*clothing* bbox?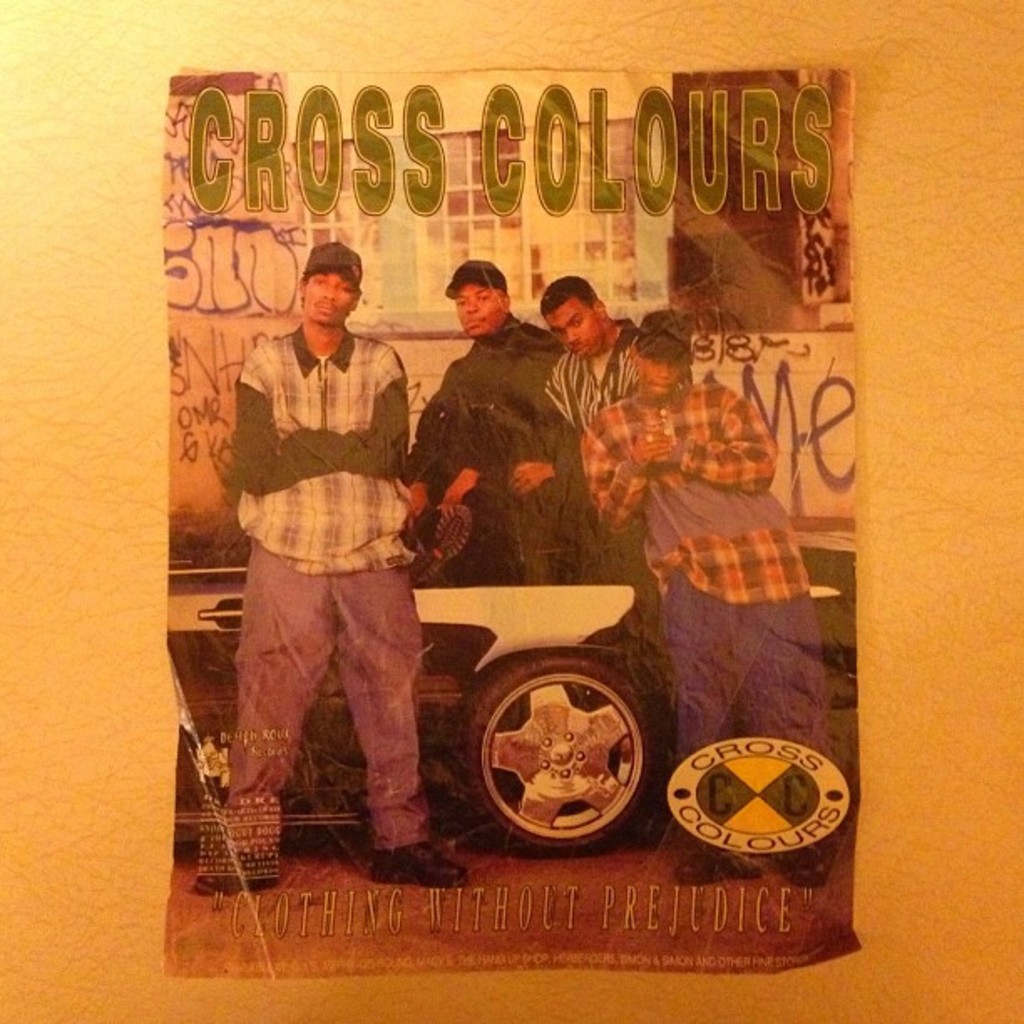
[400,305,584,584]
